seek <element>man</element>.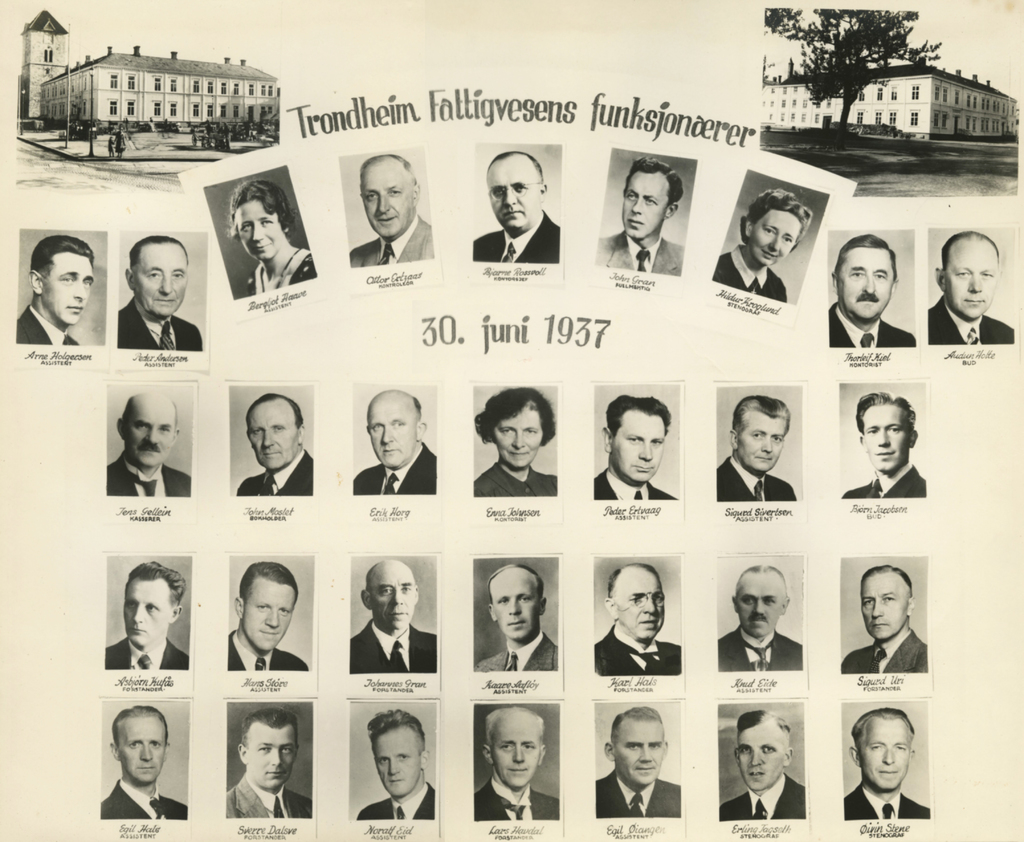
crop(719, 717, 805, 813).
